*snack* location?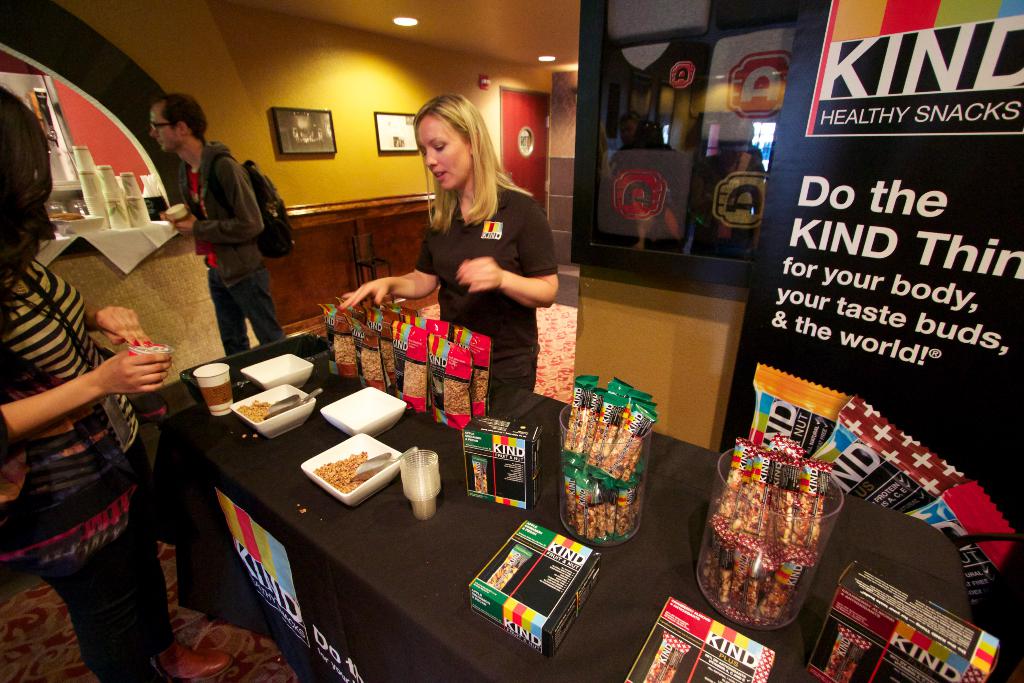
x1=309, y1=446, x2=394, y2=498
